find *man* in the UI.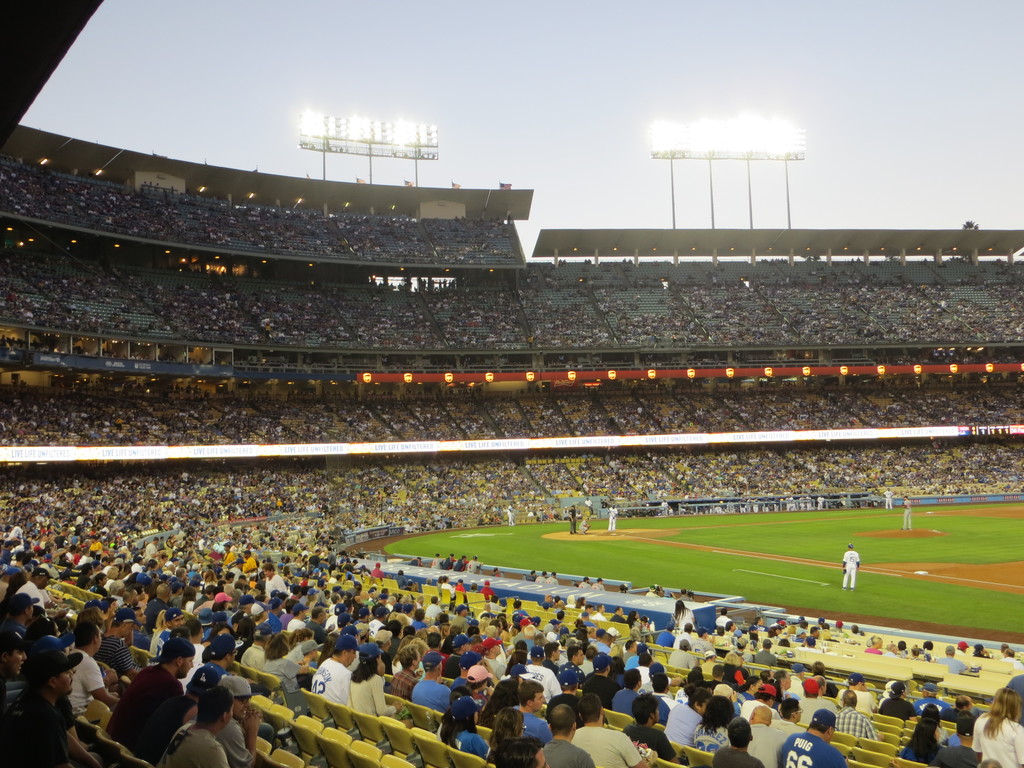
UI element at box=[620, 694, 682, 764].
